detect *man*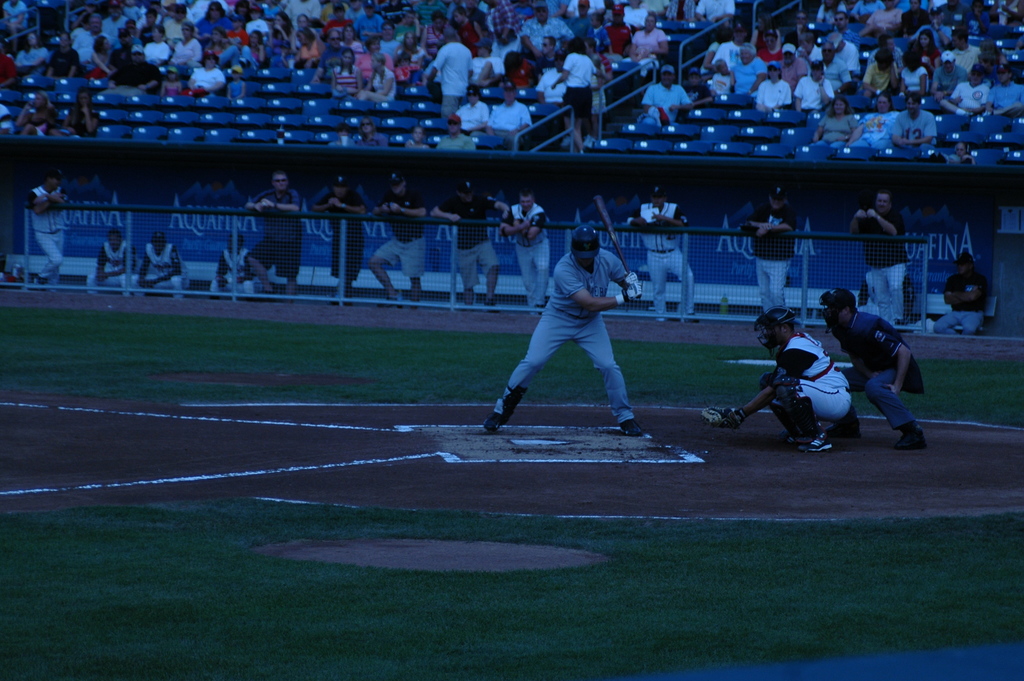
select_region(237, 170, 326, 302)
